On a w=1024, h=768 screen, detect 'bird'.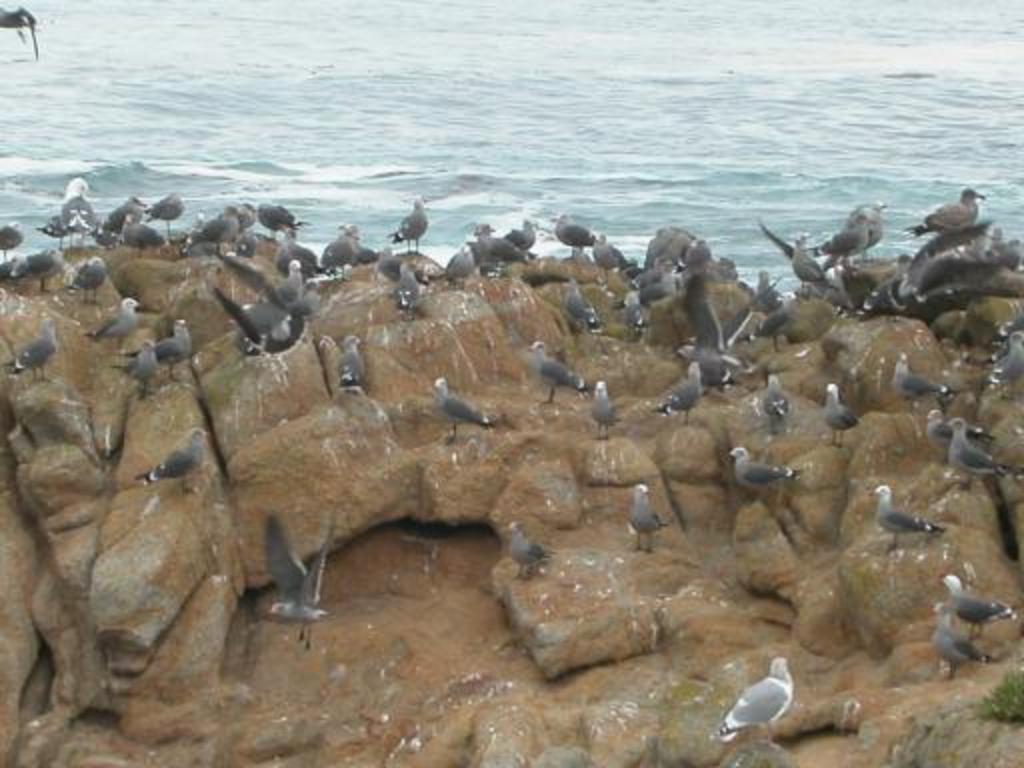
502, 516, 556, 584.
